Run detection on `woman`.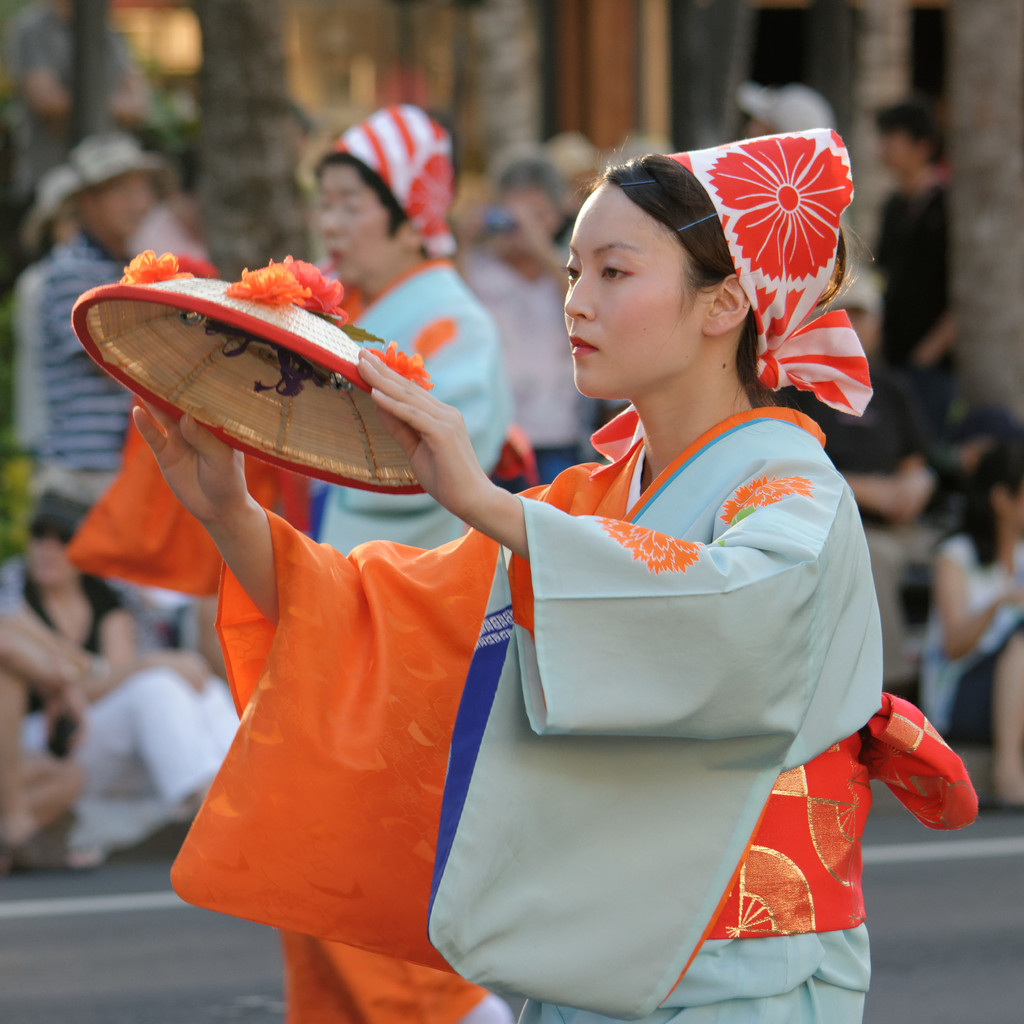
Result: l=275, t=97, r=518, b=1023.
